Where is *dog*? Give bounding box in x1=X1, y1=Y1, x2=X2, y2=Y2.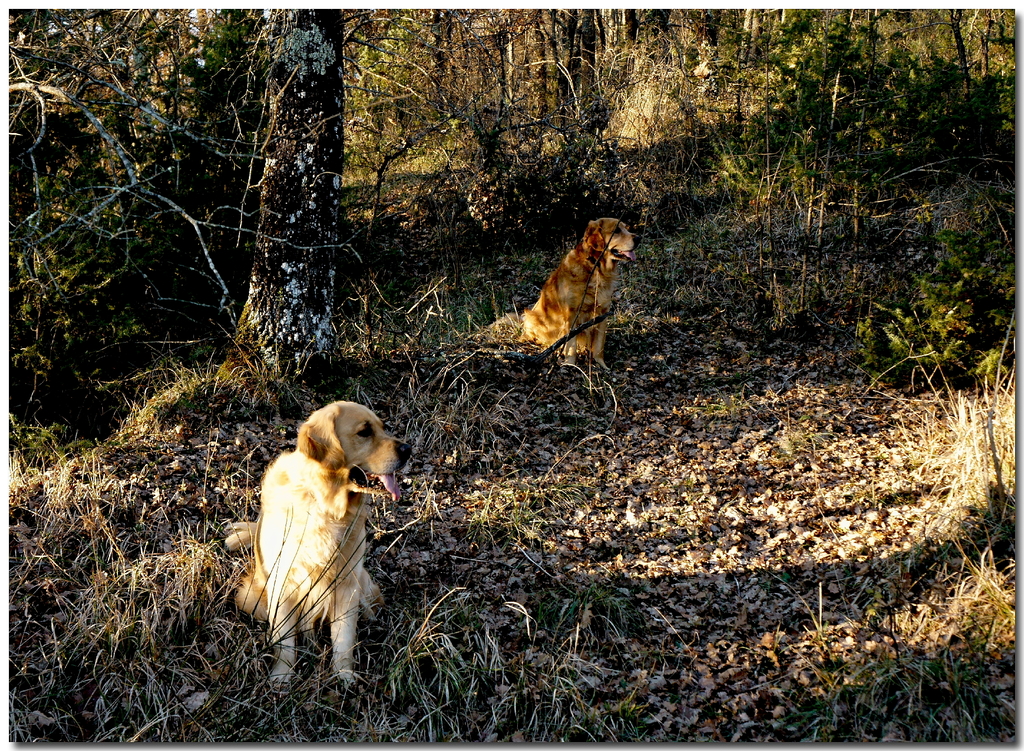
x1=488, y1=217, x2=639, y2=370.
